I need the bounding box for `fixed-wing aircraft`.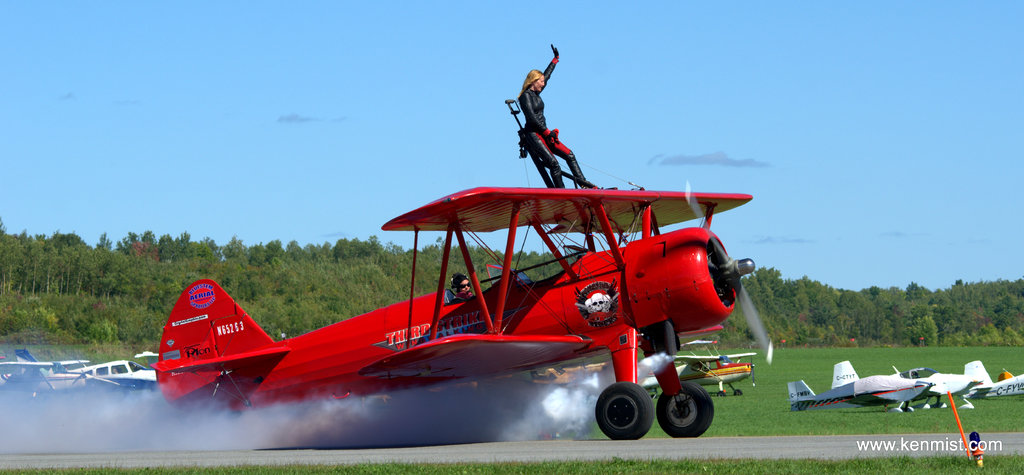
Here it is: <bbox>962, 360, 1023, 400</bbox>.
